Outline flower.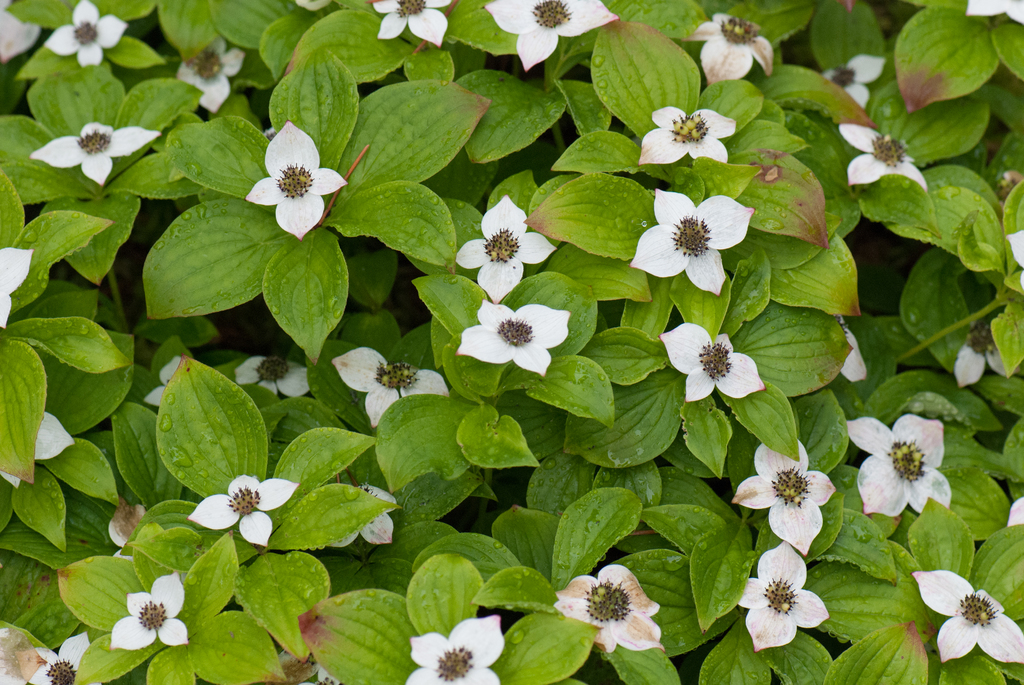
Outline: bbox(334, 487, 399, 555).
